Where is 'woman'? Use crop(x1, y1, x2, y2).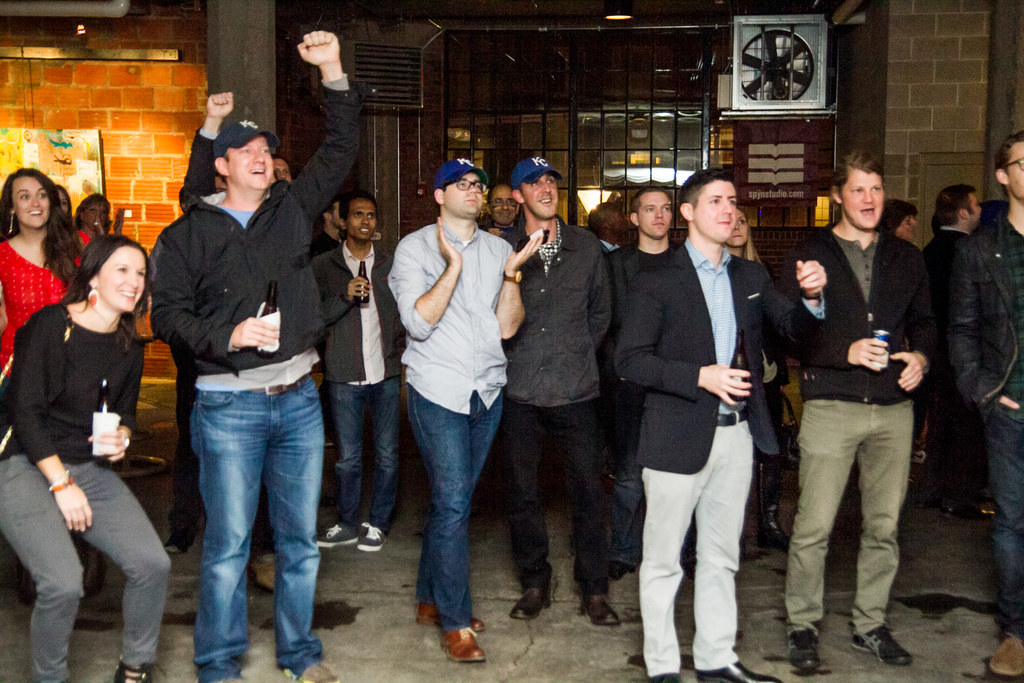
crop(19, 192, 168, 682).
